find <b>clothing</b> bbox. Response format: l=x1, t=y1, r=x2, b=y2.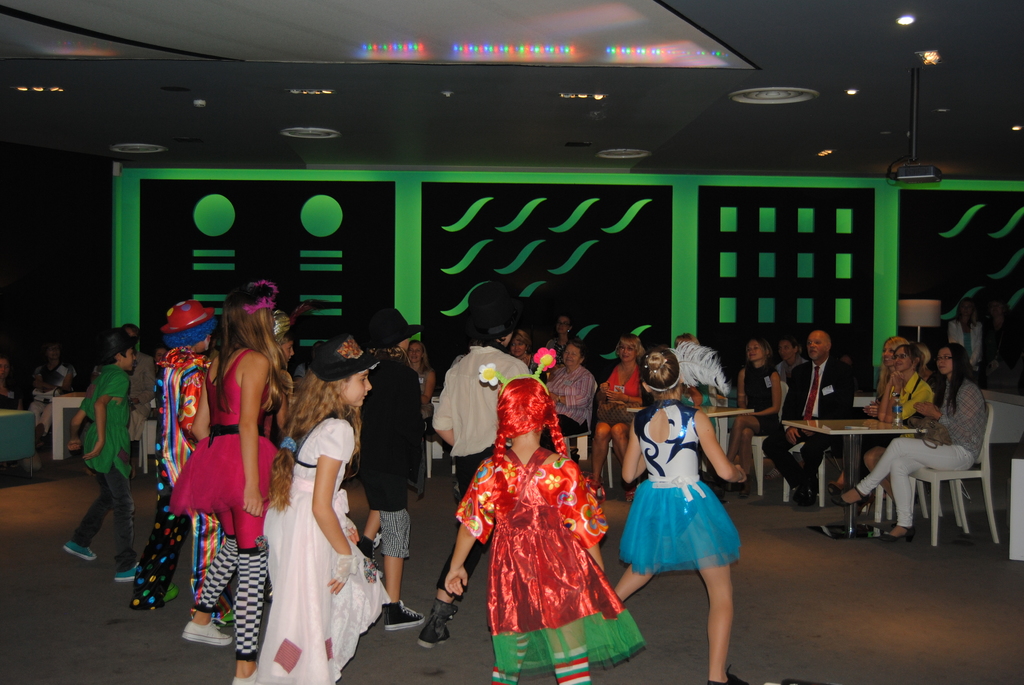
l=427, t=338, r=538, b=594.
